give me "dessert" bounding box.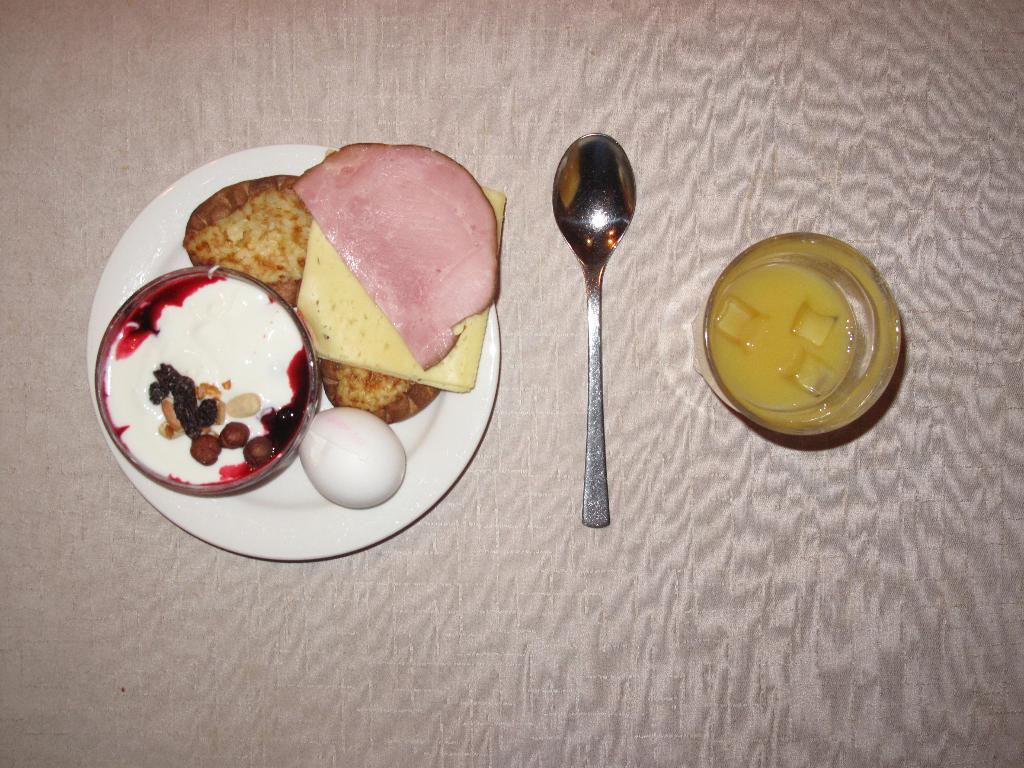
region(298, 203, 508, 389).
